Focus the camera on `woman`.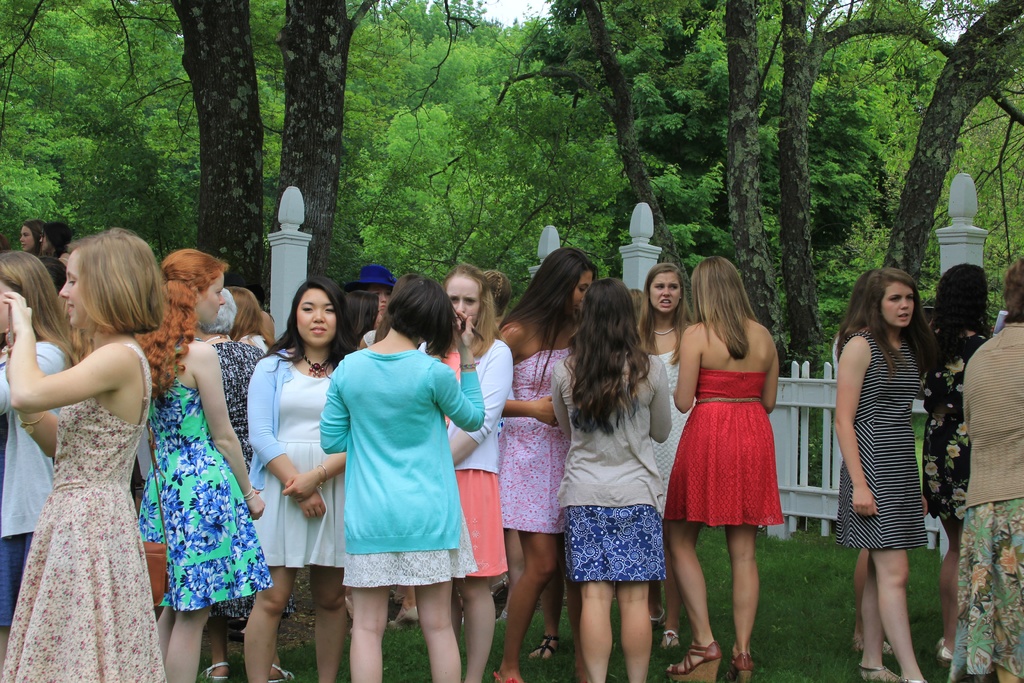
Focus region: (x1=550, y1=278, x2=669, y2=682).
